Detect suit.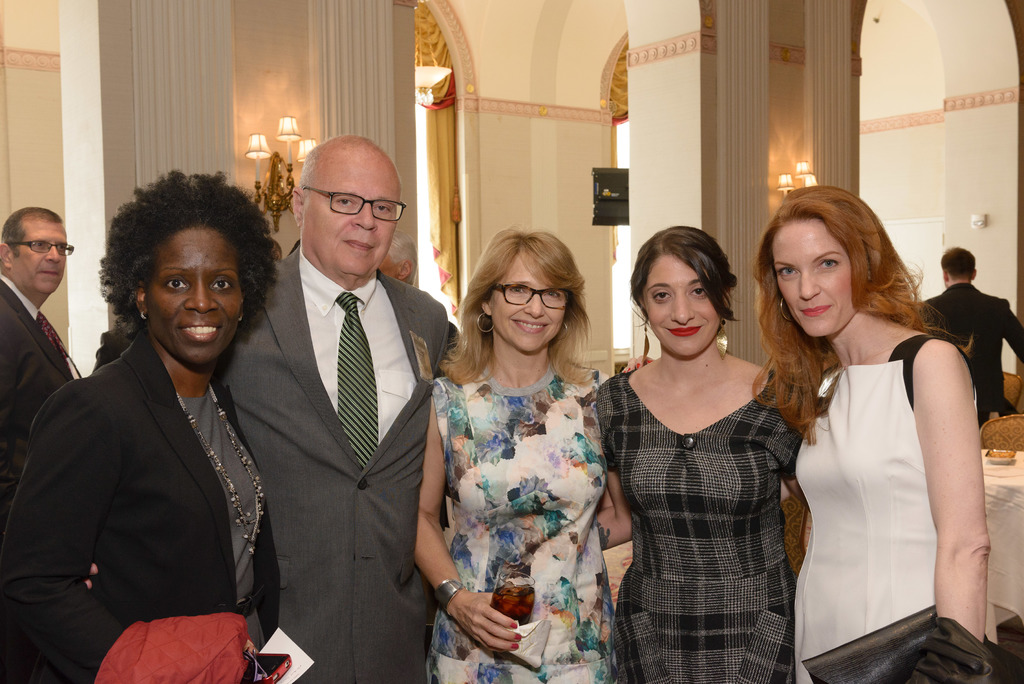
Detected at (0, 276, 86, 529).
